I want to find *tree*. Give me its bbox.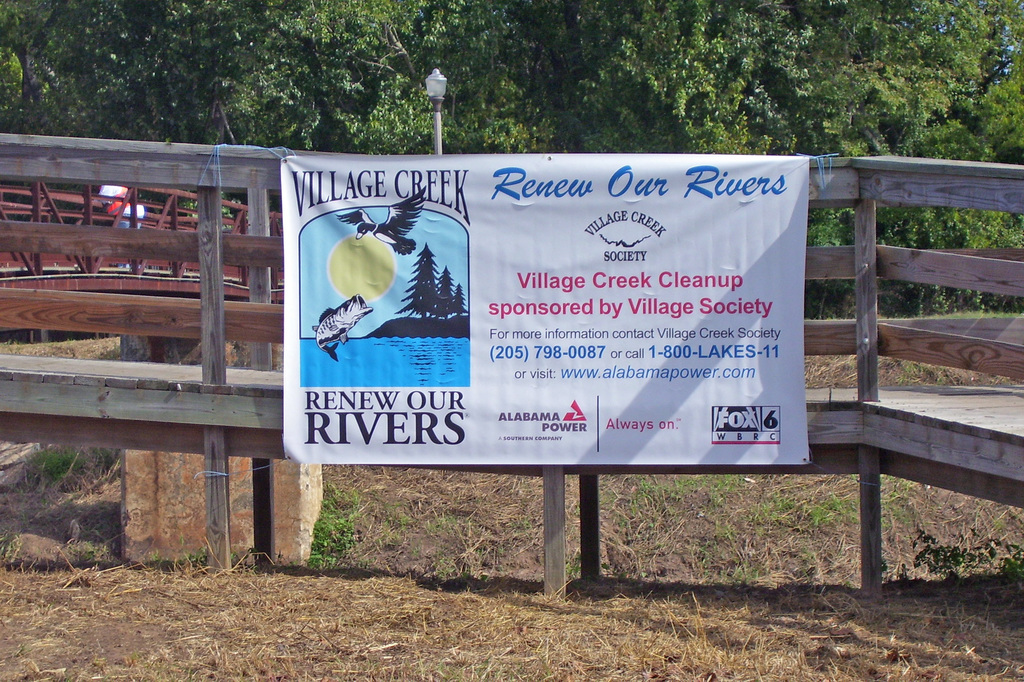
480/4/825/158.
